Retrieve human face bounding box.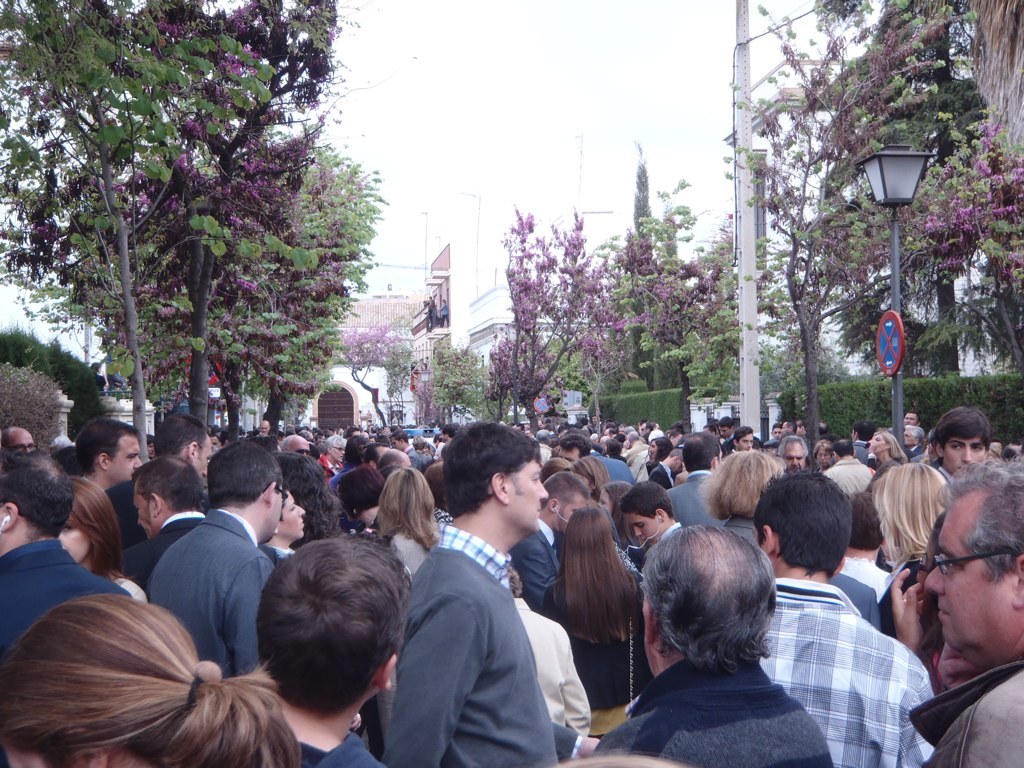
Bounding box: crop(622, 513, 655, 548).
